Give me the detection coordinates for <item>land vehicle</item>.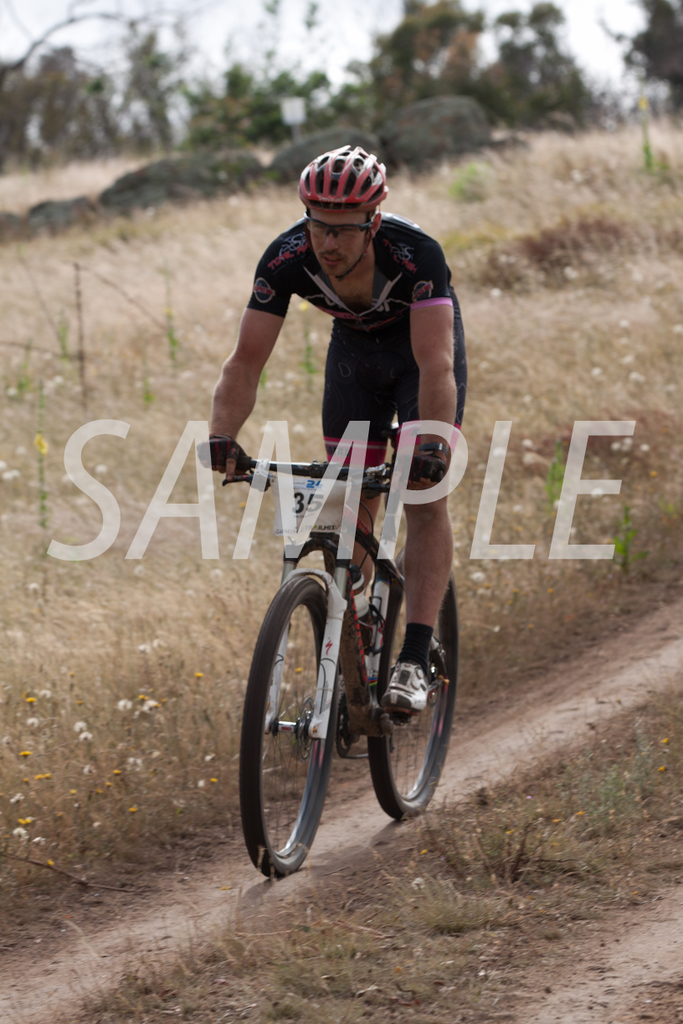
select_region(208, 374, 474, 882).
